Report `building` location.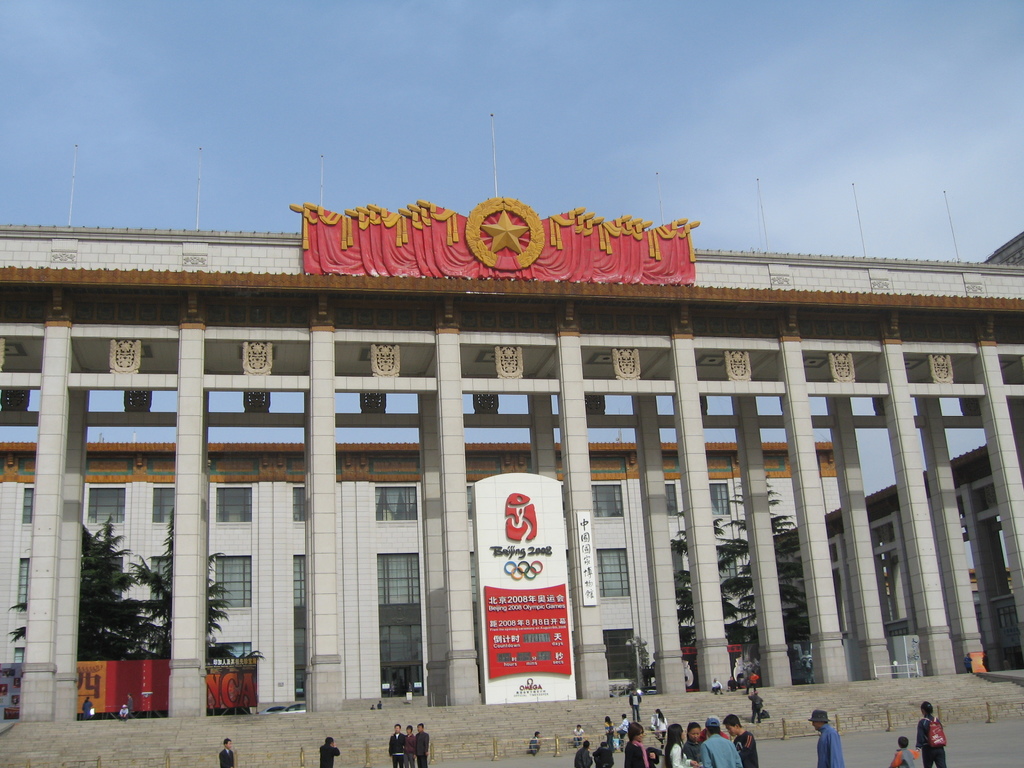
Report: rect(0, 407, 840, 697).
